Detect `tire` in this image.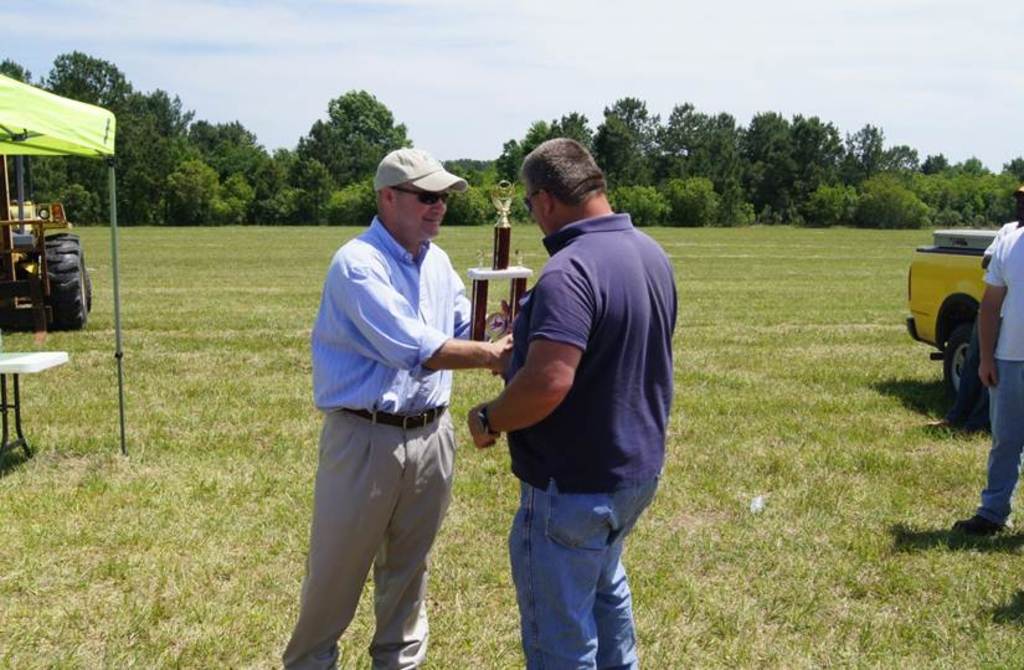
Detection: x1=52 y1=231 x2=91 y2=324.
